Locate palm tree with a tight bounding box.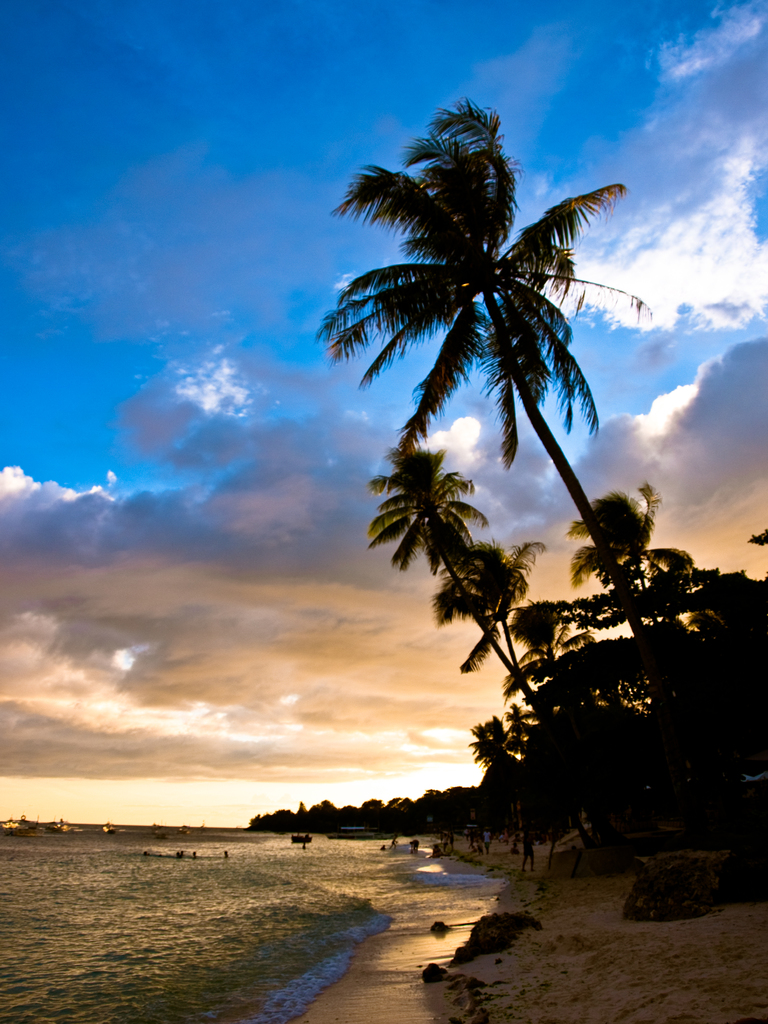
BBox(568, 484, 666, 640).
